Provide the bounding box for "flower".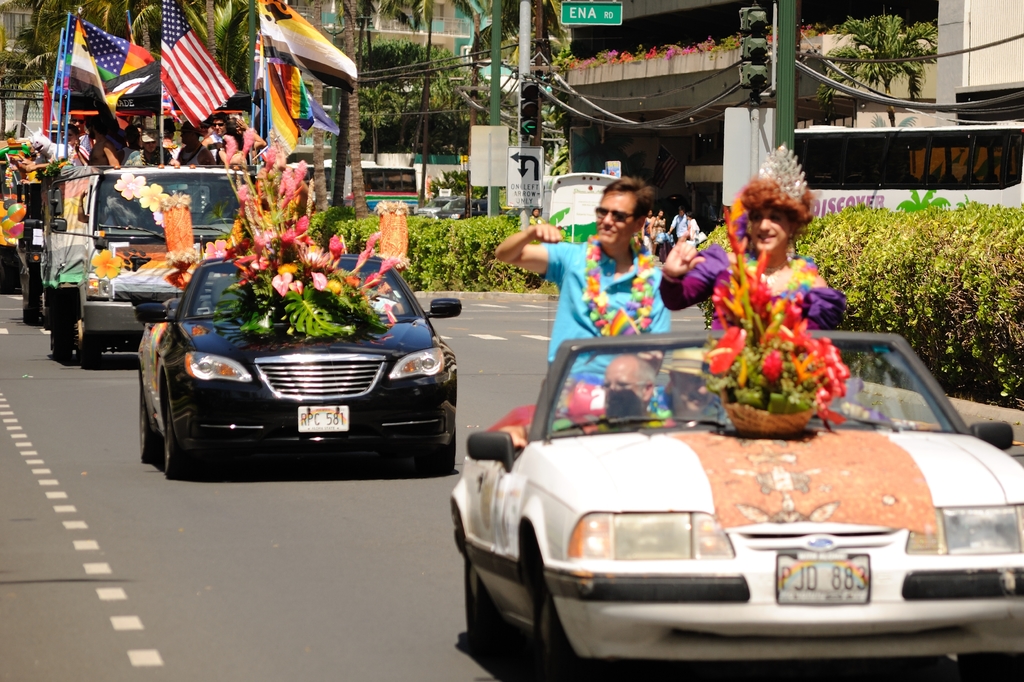
{"x1": 111, "y1": 166, "x2": 143, "y2": 202}.
